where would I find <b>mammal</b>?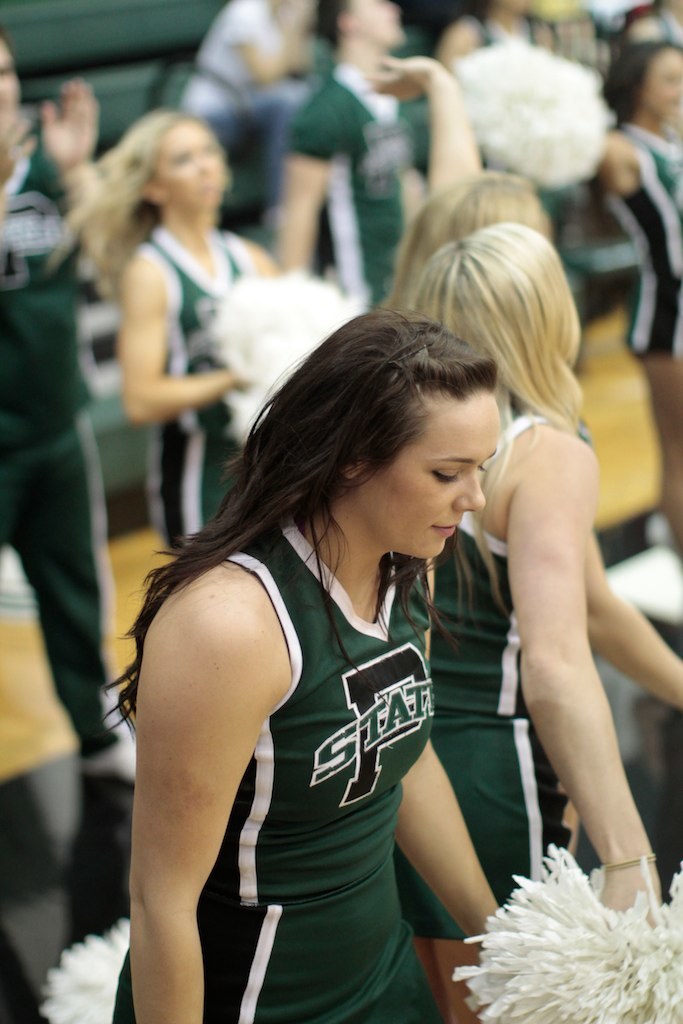
At 272:0:480:320.
